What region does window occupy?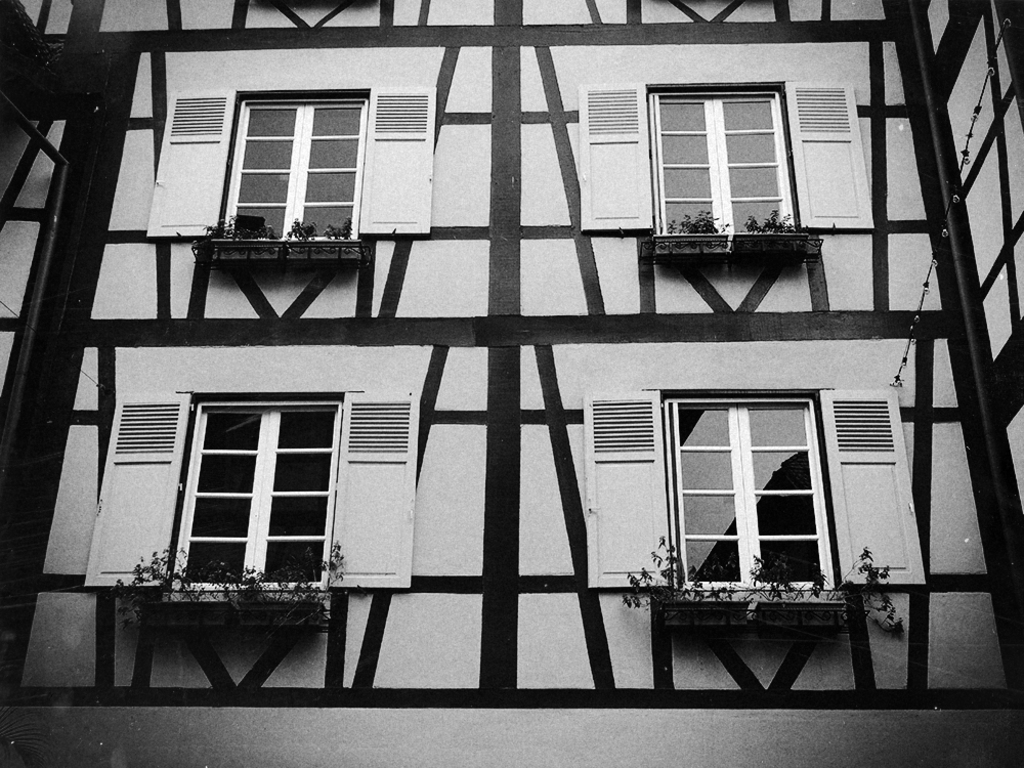
{"left": 217, "top": 91, "right": 369, "bottom": 238}.
